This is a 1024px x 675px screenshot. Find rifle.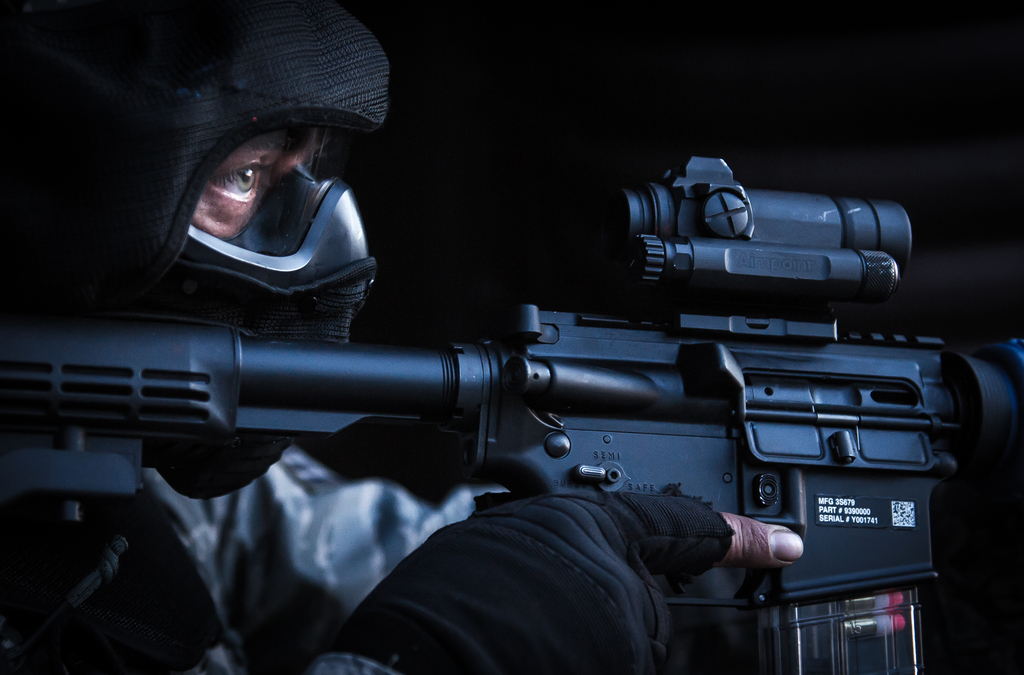
Bounding box: 0 157 1023 674.
